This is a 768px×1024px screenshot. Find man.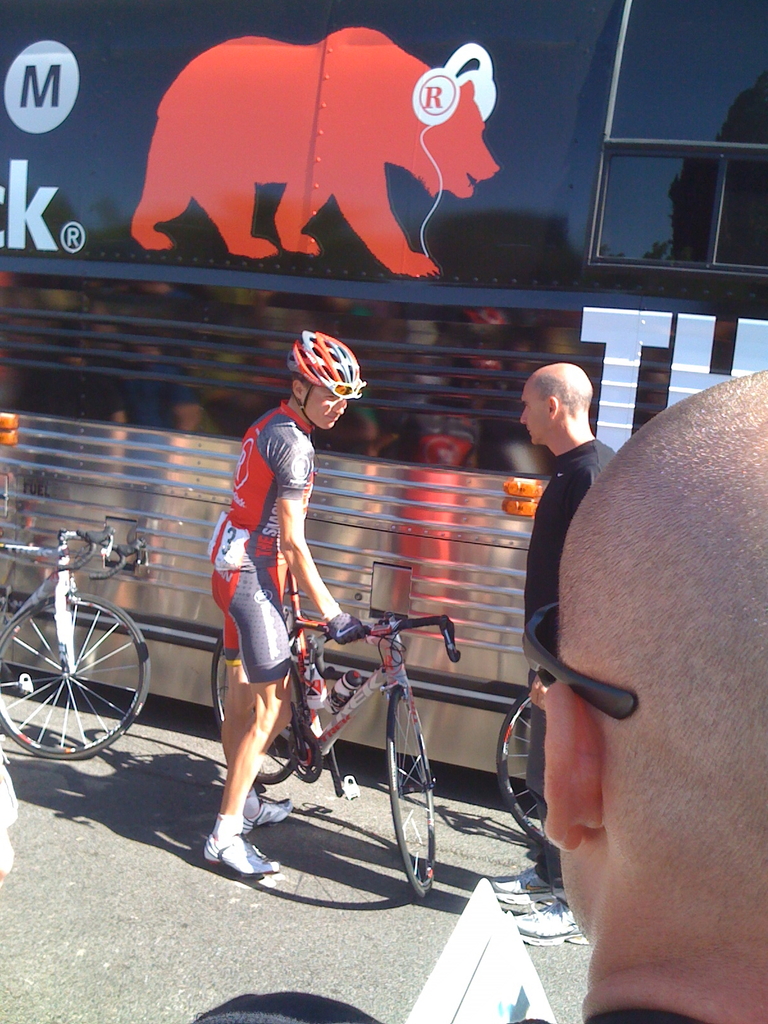
Bounding box: BBox(196, 342, 385, 839).
